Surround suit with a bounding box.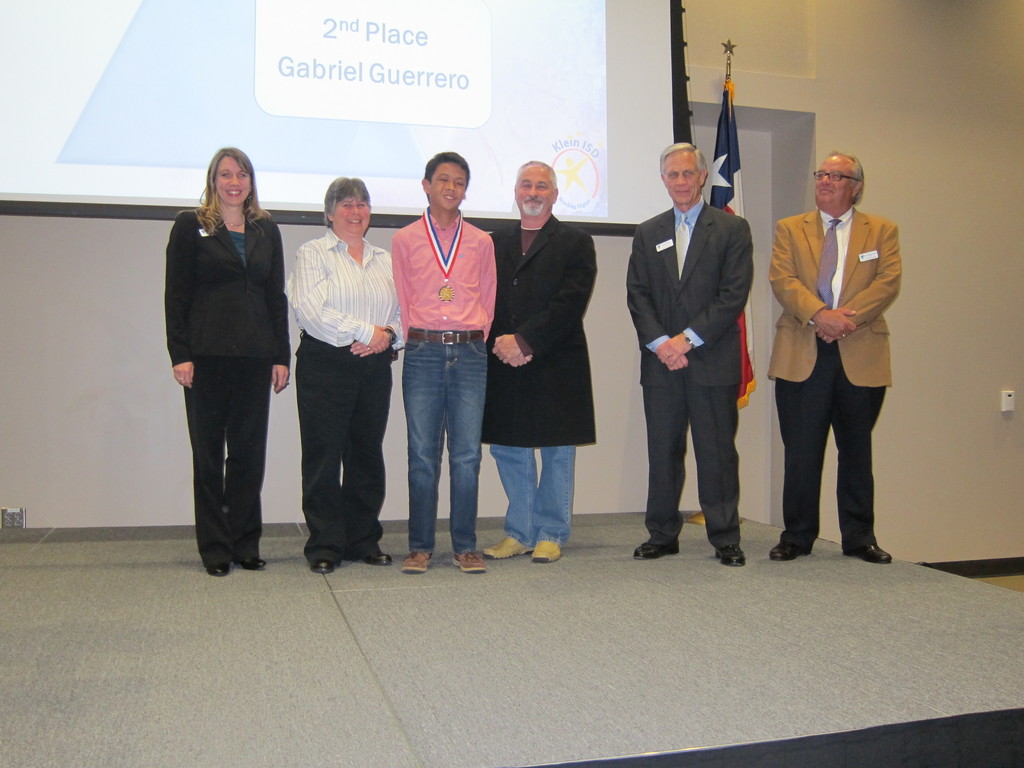
locate(163, 207, 292, 570).
